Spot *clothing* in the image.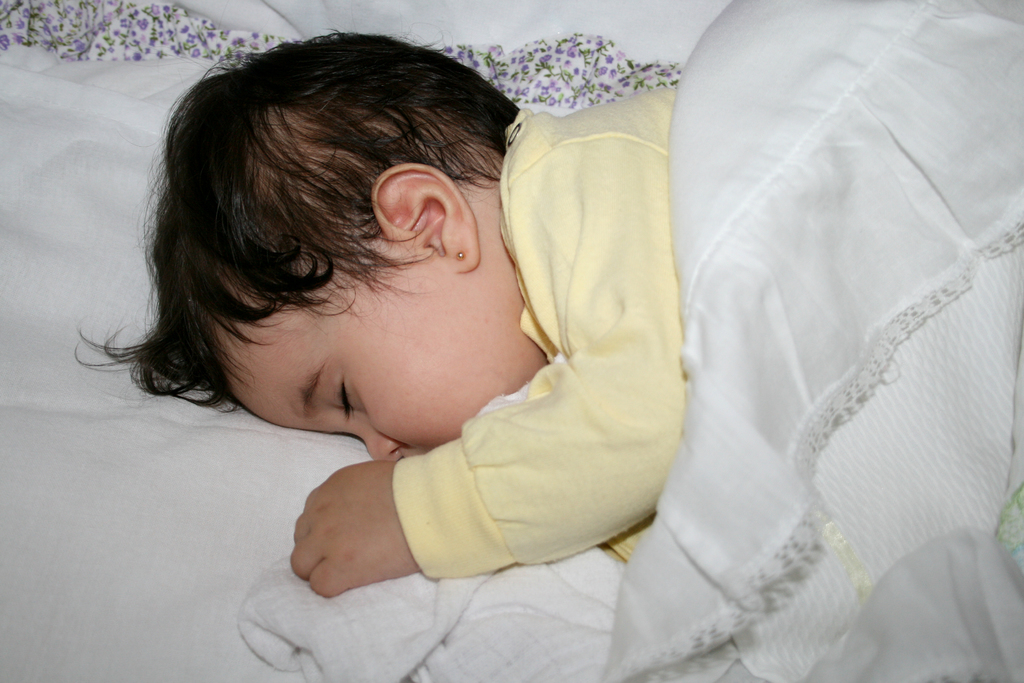
*clothing* found at select_region(394, 88, 685, 578).
